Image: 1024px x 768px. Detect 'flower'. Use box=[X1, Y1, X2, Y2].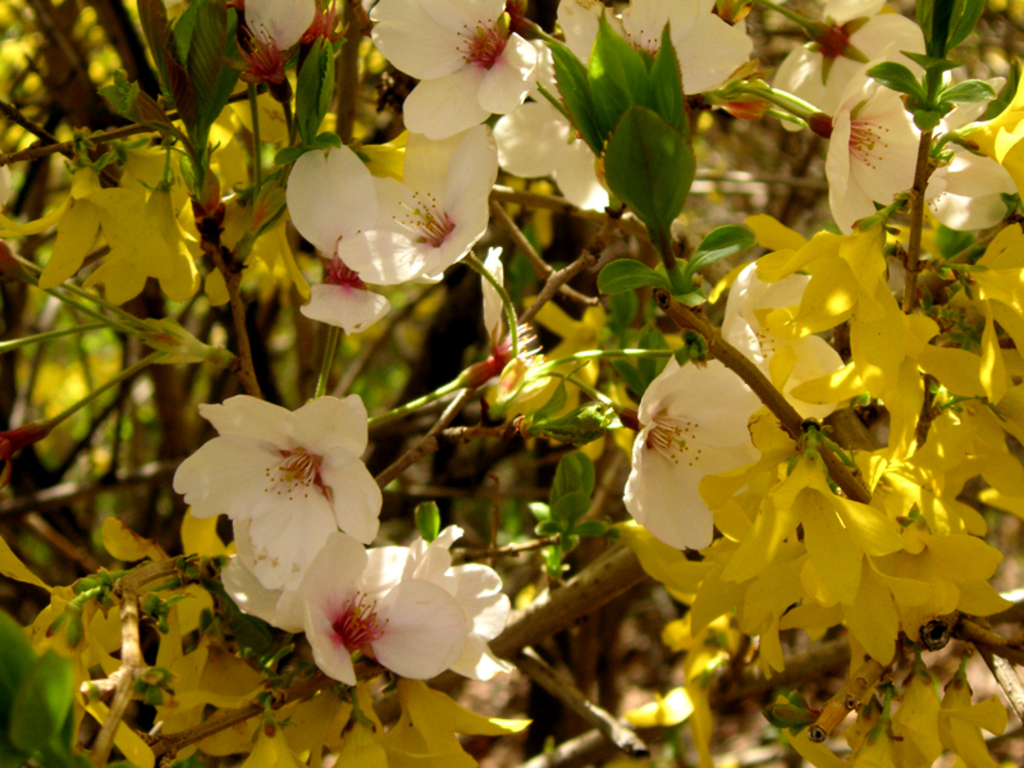
box=[820, 78, 924, 224].
